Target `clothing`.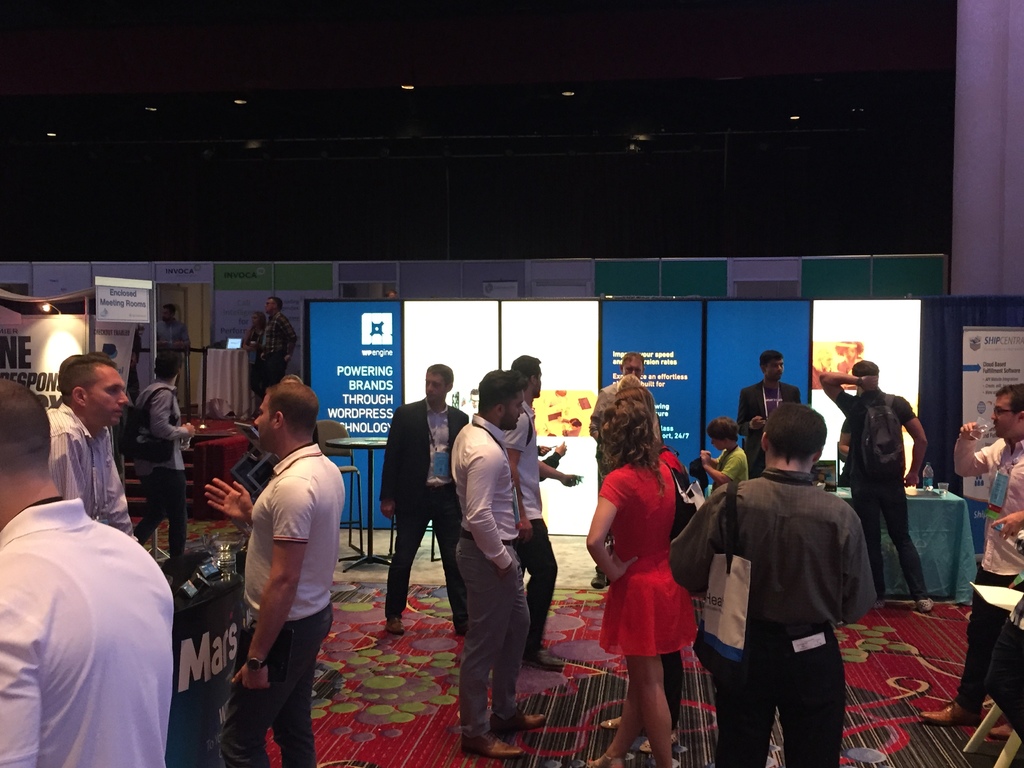
Target region: pyautogui.locateOnScreen(133, 381, 191, 559).
